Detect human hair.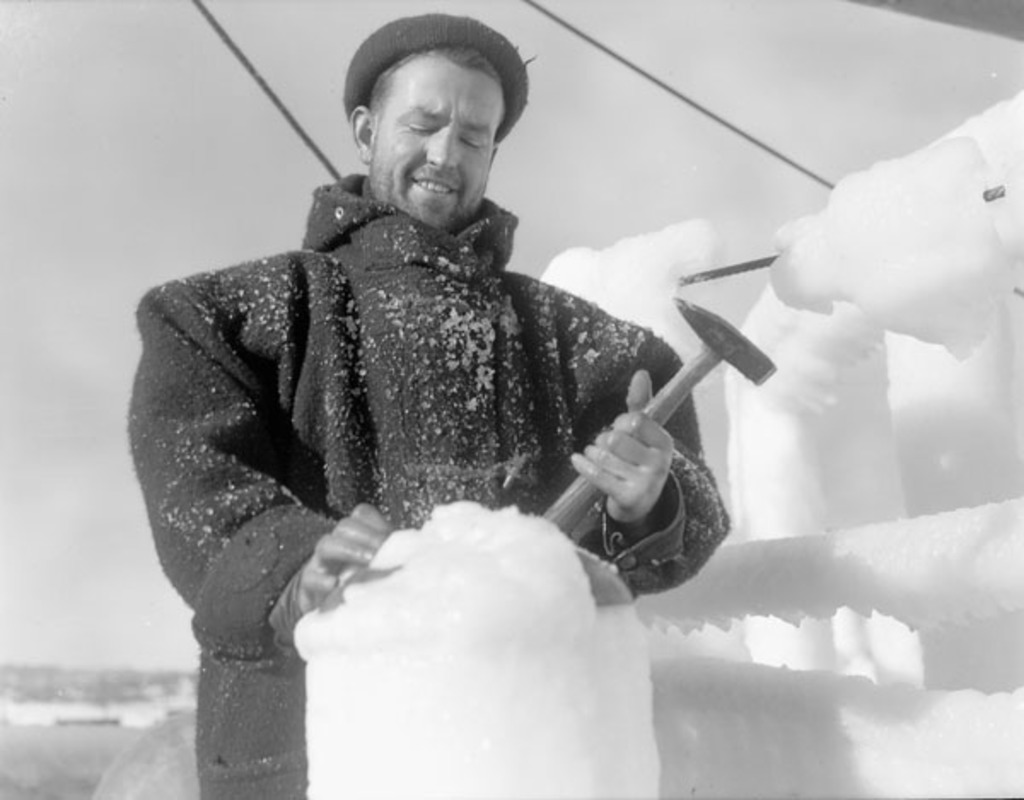
Detected at <box>364,44,509,130</box>.
